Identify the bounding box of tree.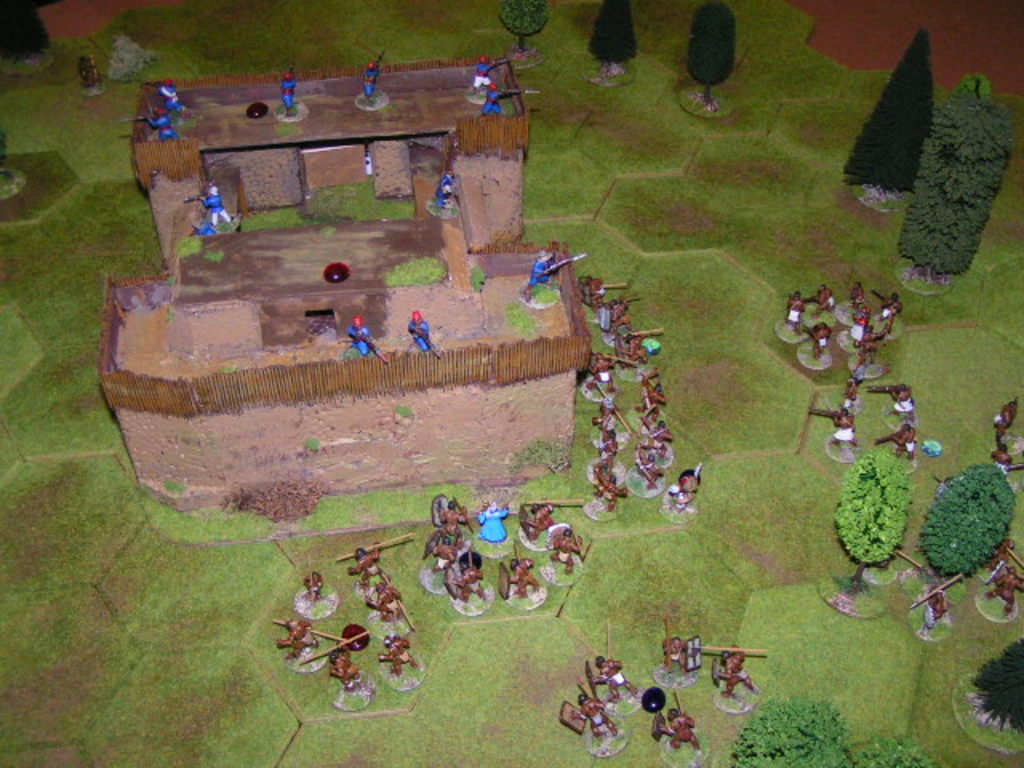
box(587, 0, 640, 75).
